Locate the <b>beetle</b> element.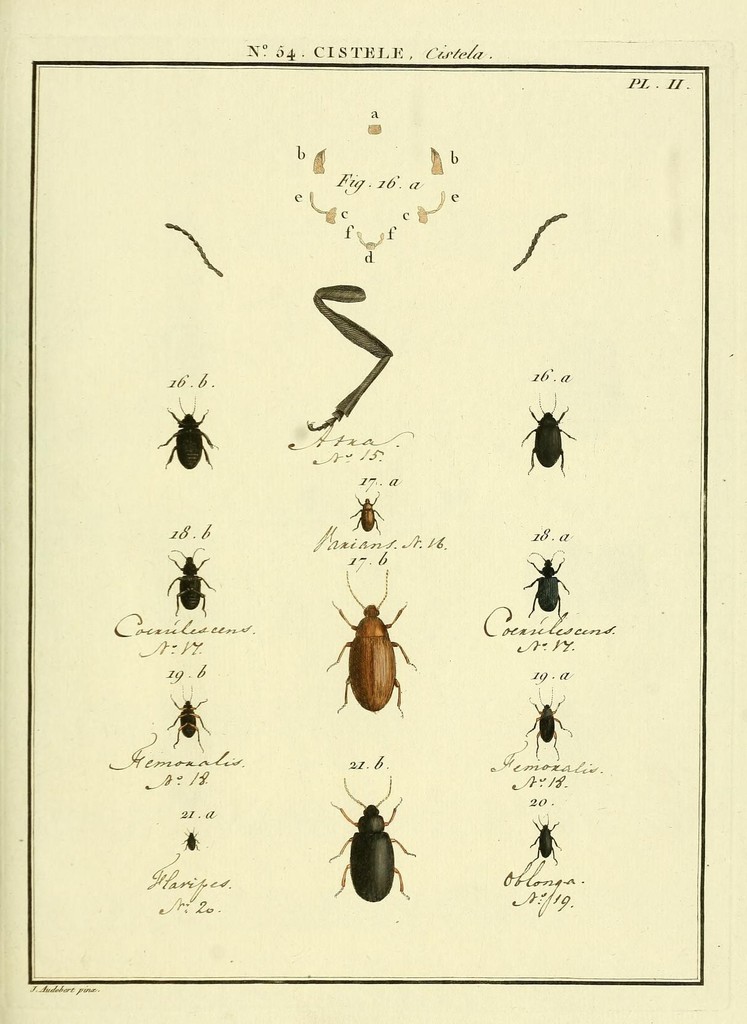
Element bbox: <box>165,543,219,624</box>.
